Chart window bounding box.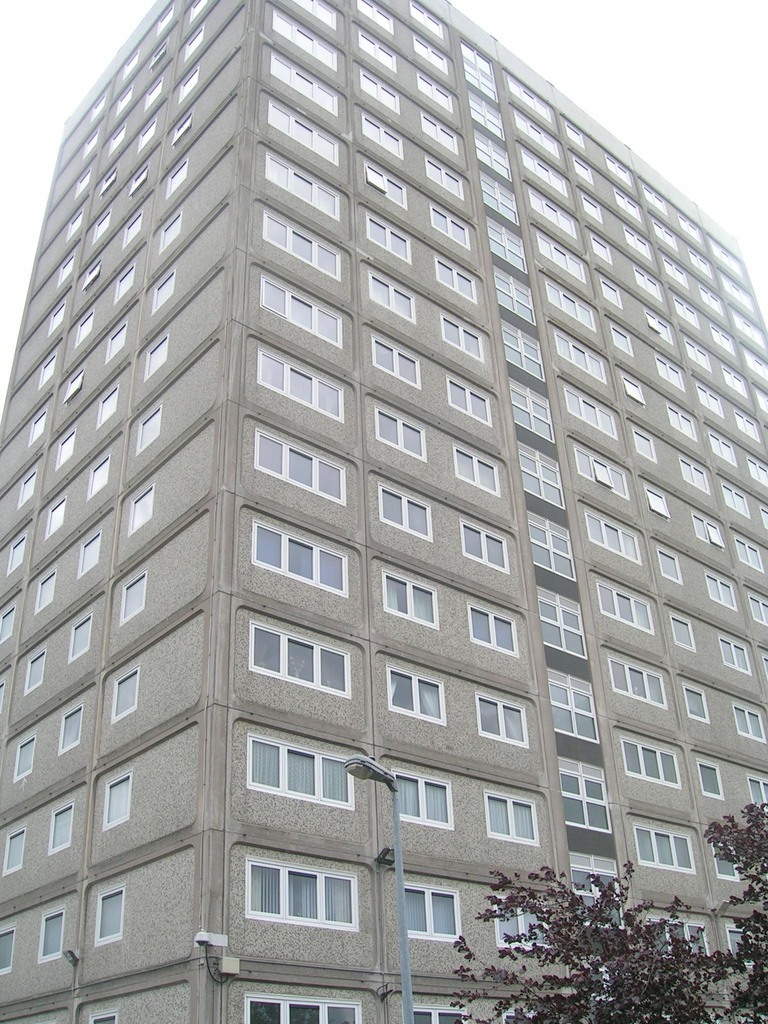
Charted: bbox(582, 198, 606, 212).
